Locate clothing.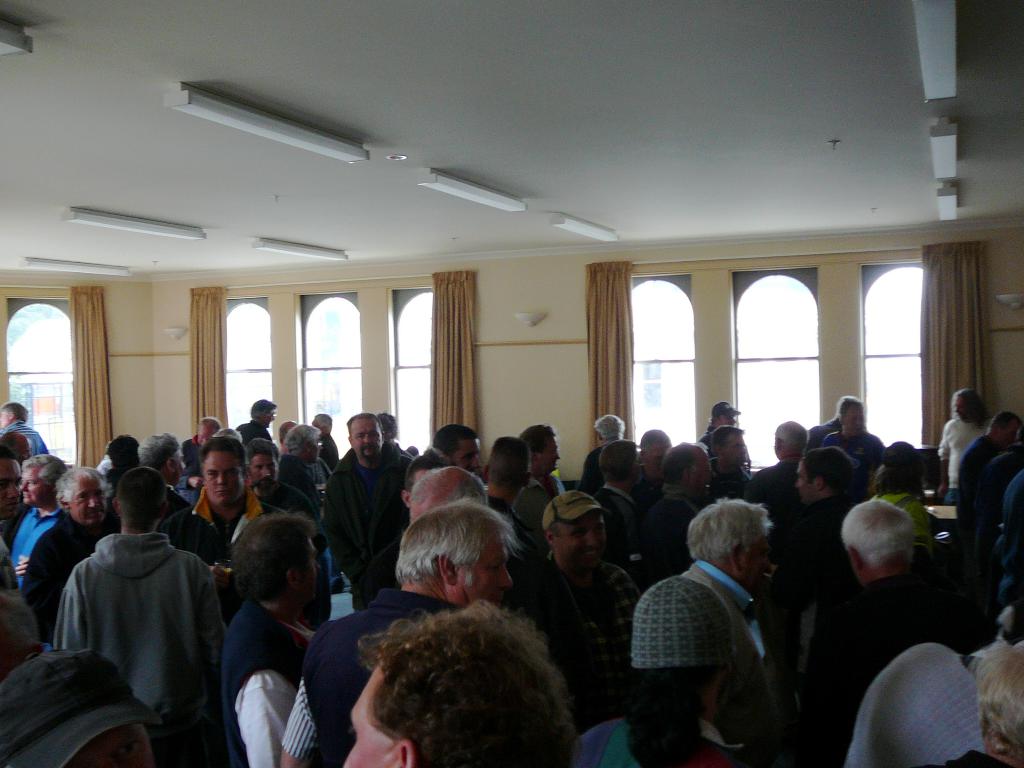
Bounding box: bbox=(182, 441, 208, 477).
